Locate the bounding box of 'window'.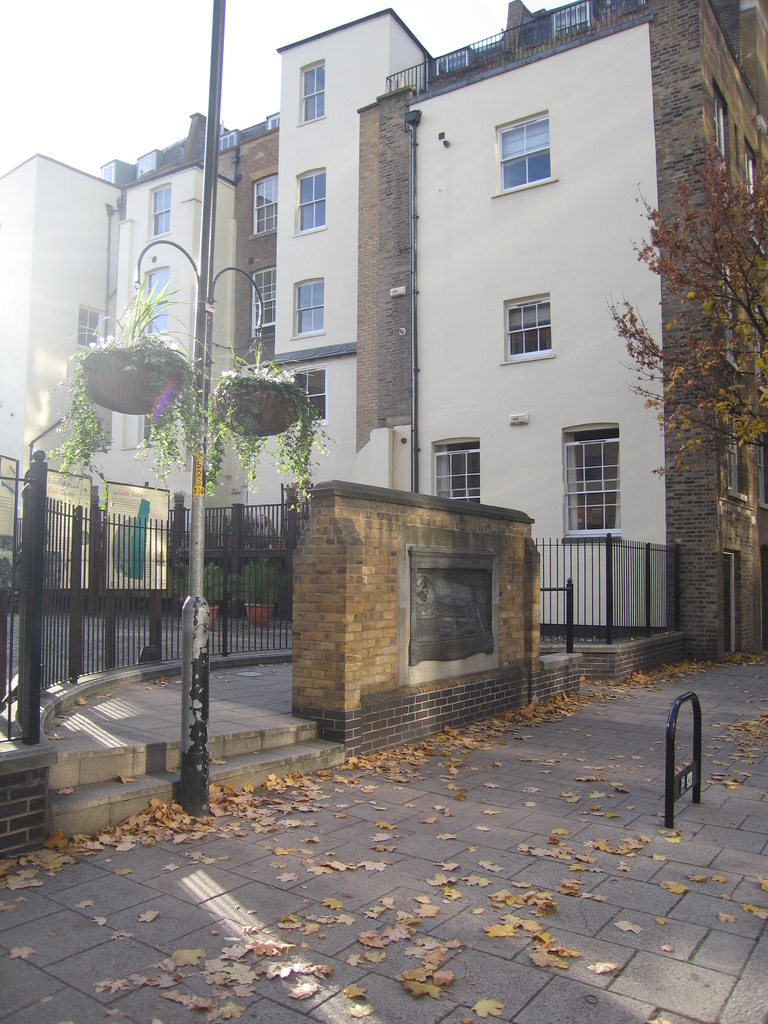
Bounding box: bbox=(504, 297, 551, 362).
